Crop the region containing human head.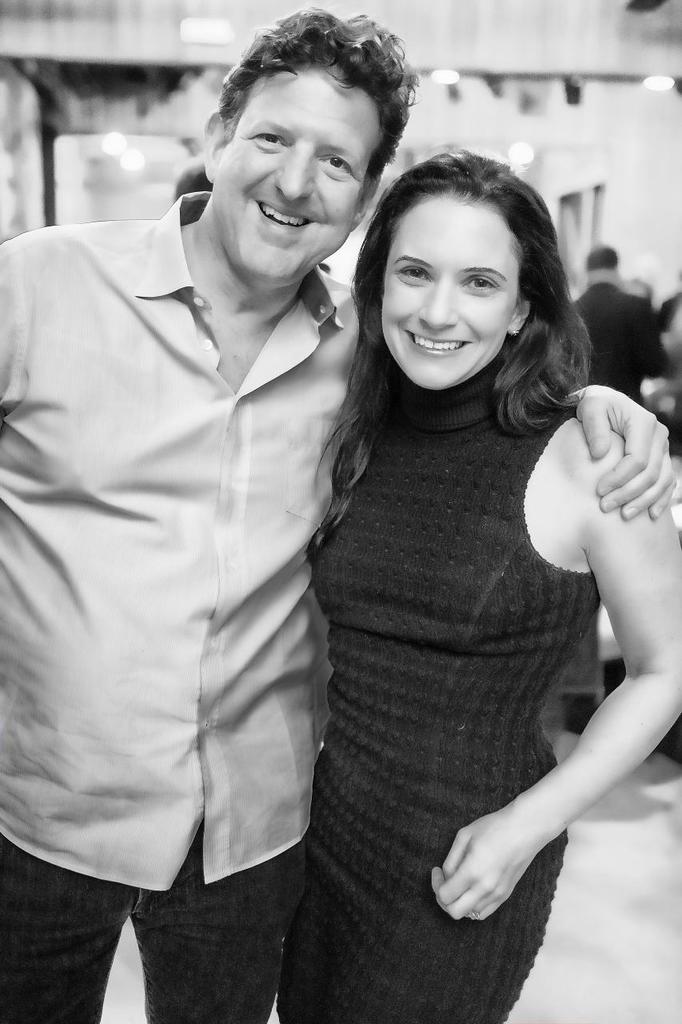
Crop region: Rect(203, 8, 414, 286).
